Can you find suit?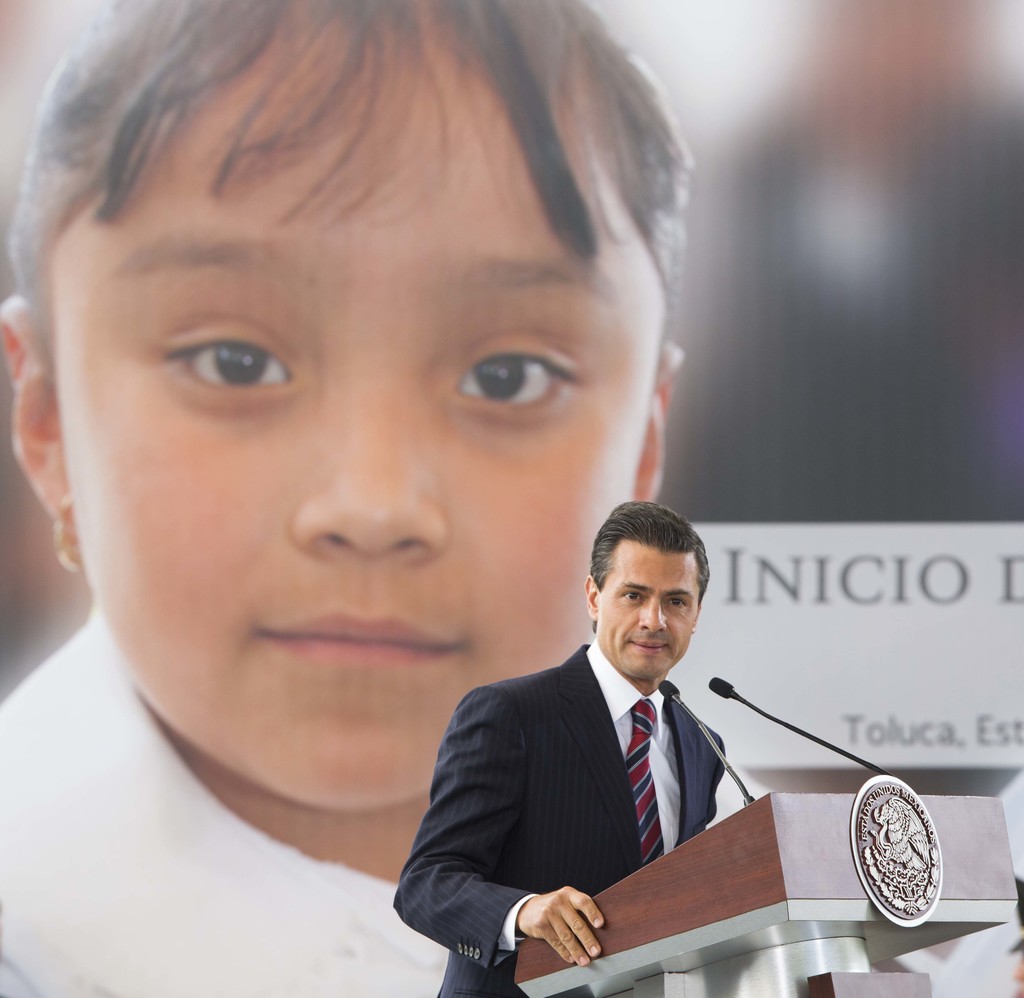
Yes, bounding box: 414/594/797/958.
